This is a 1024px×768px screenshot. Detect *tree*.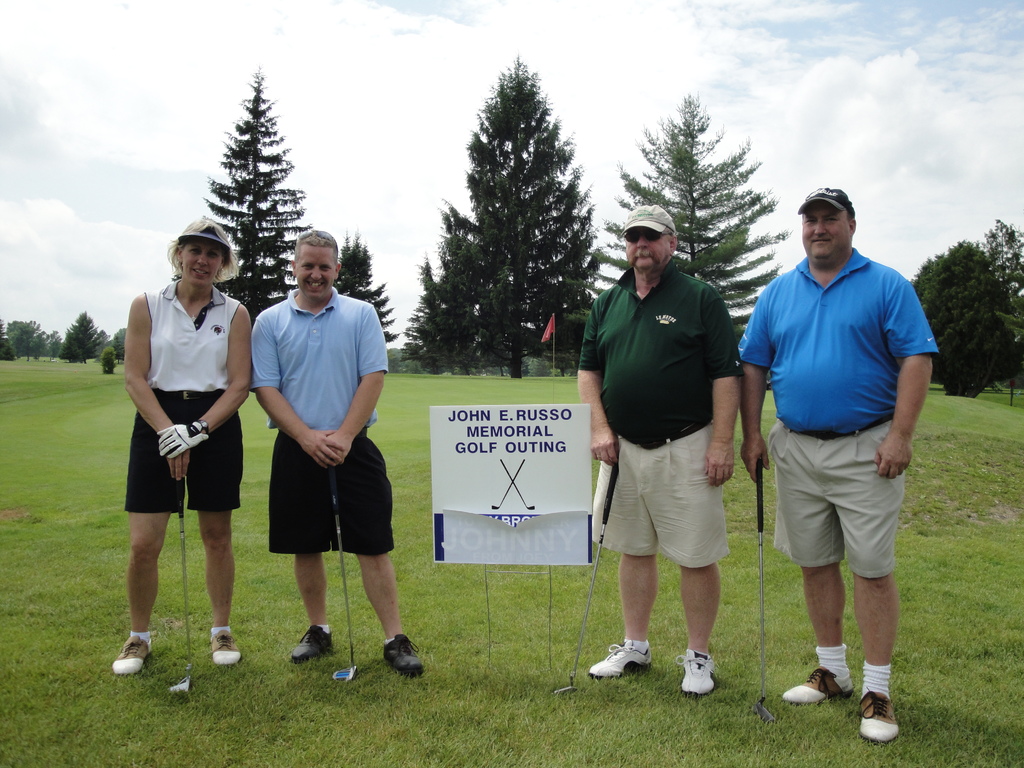
[911, 236, 1020, 408].
